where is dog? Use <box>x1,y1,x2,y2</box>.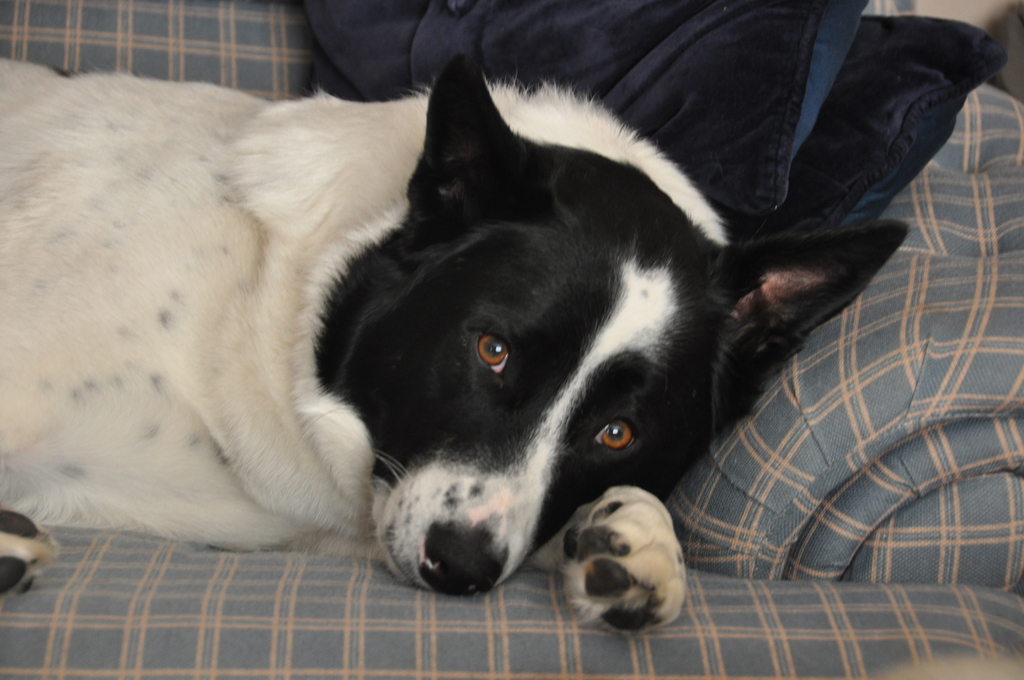
<box>0,53,913,643</box>.
